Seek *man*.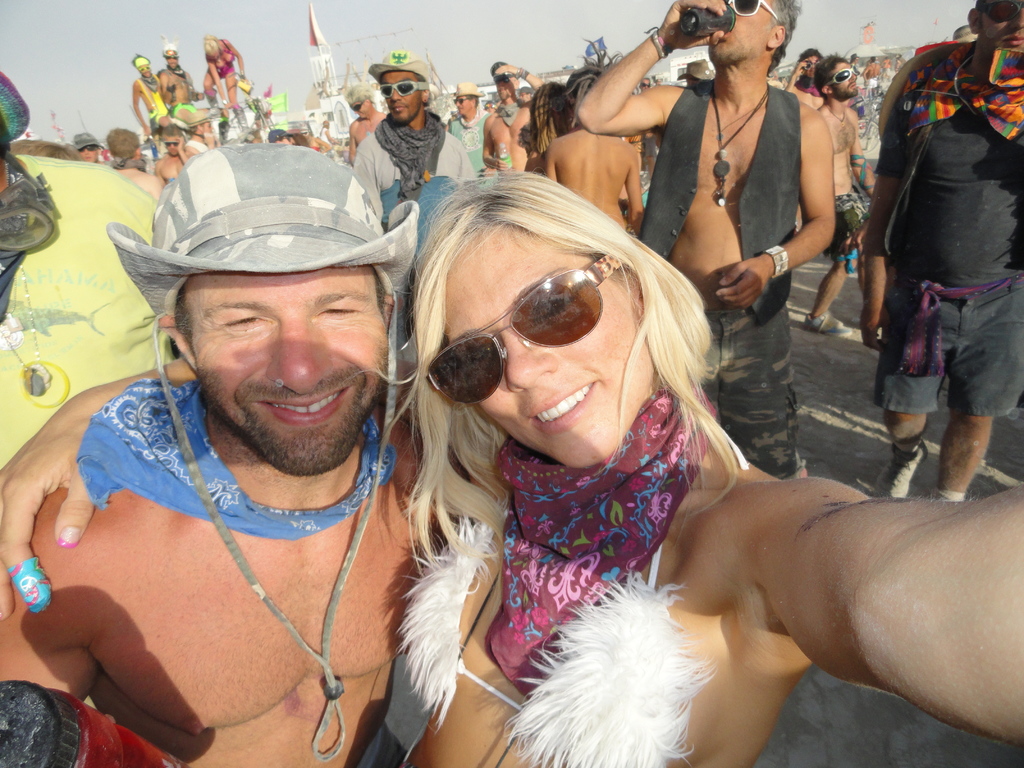
<bbox>107, 125, 164, 204</bbox>.
